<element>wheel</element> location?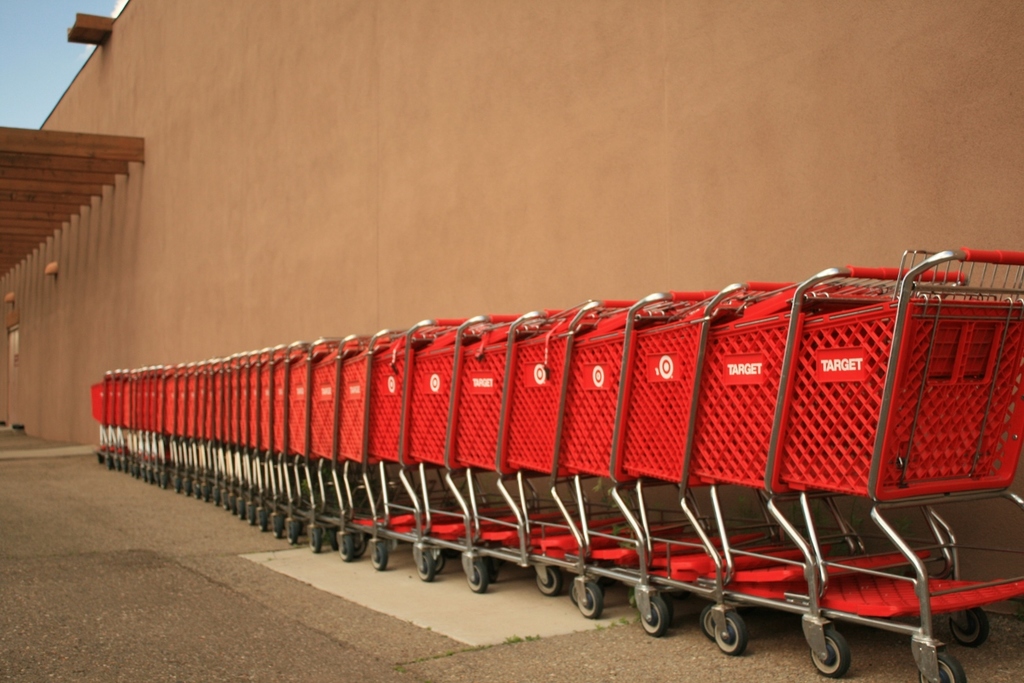
x1=811, y1=631, x2=851, y2=676
